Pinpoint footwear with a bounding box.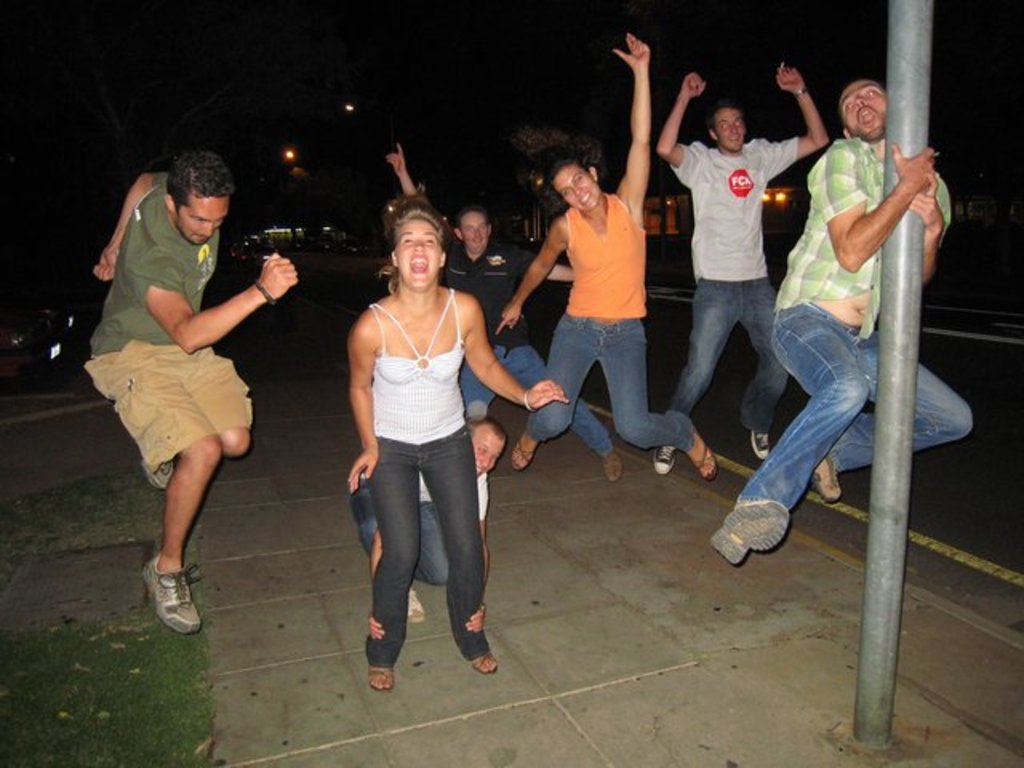
select_region(707, 498, 790, 568).
